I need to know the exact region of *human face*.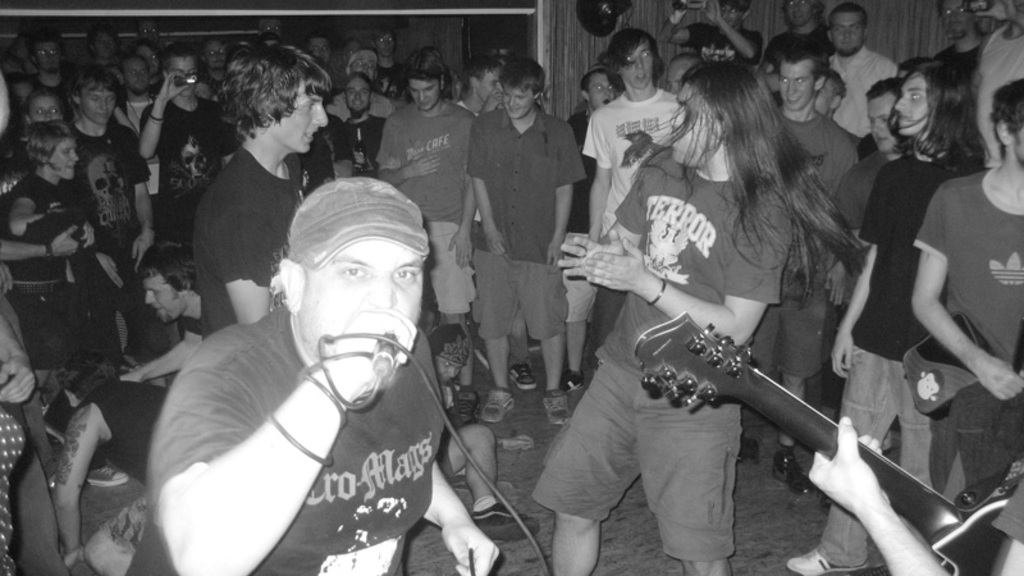
Region: detection(868, 95, 897, 155).
